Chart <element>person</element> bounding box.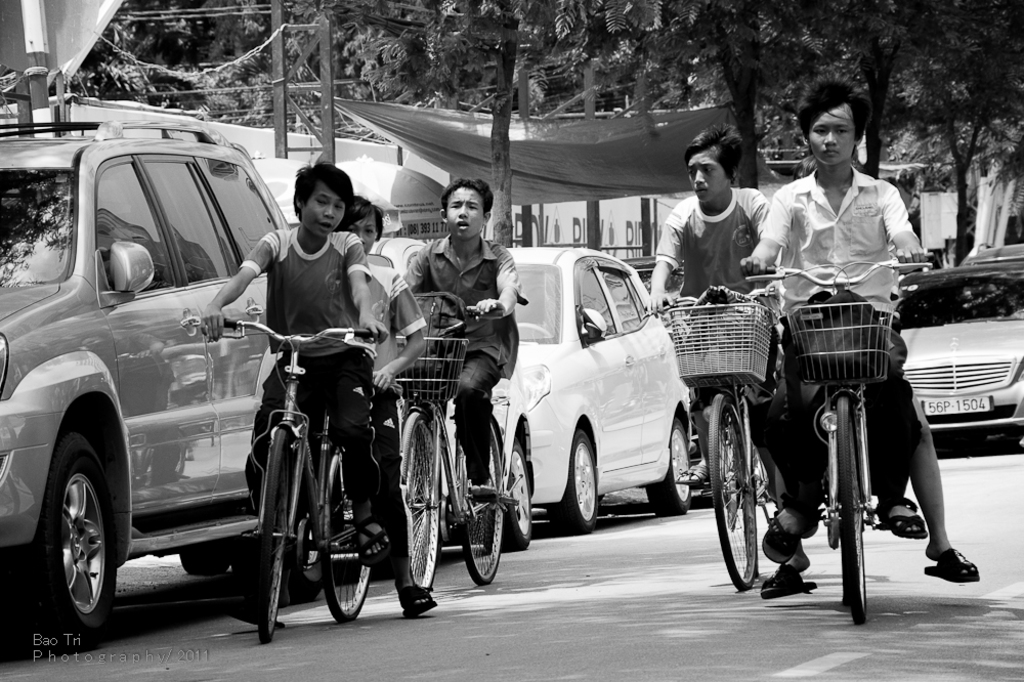
Charted: box=[638, 121, 769, 506].
